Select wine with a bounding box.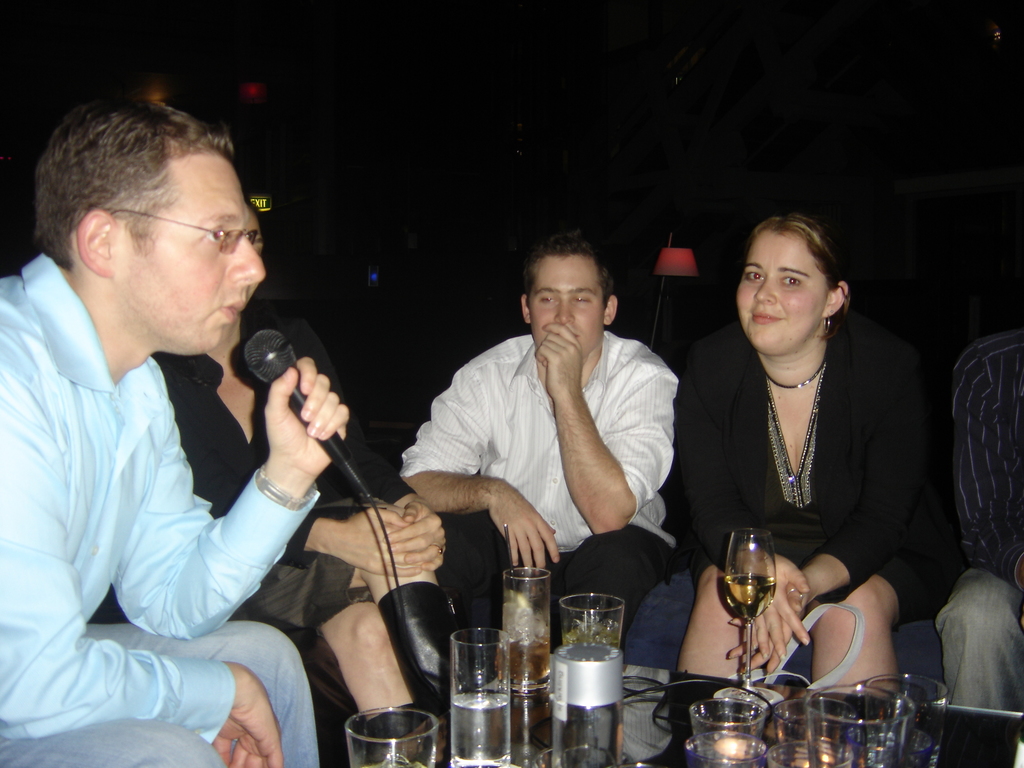
pyautogui.locateOnScreen(719, 535, 808, 639).
